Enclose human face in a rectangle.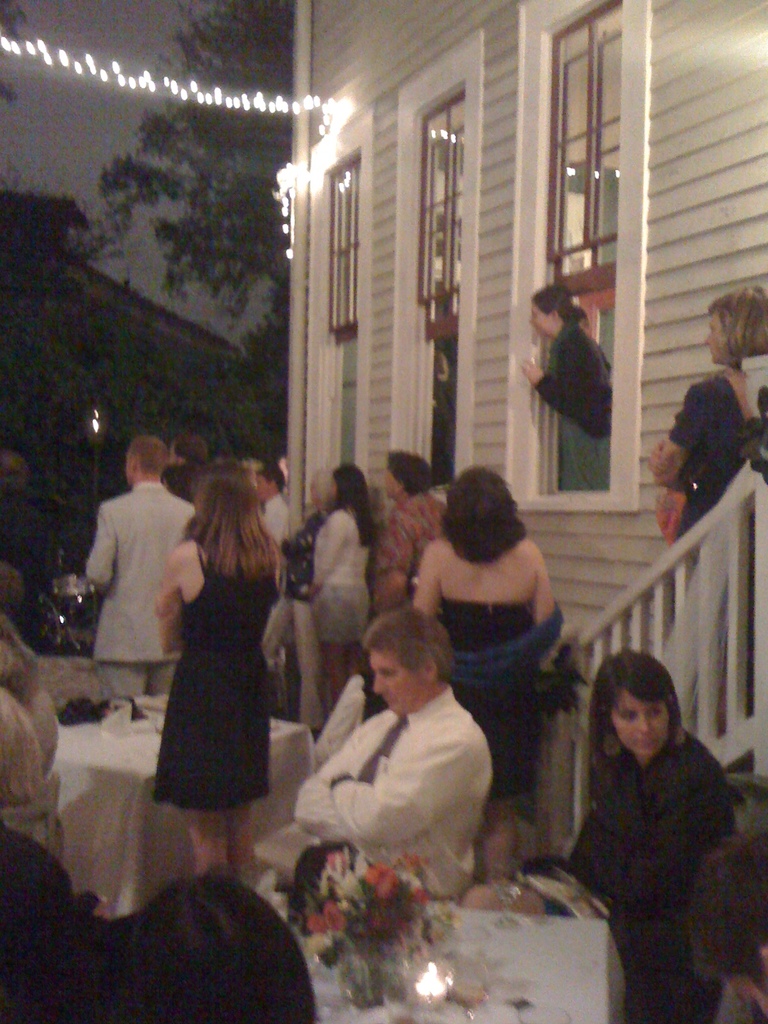
[254, 473, 266, 502].
